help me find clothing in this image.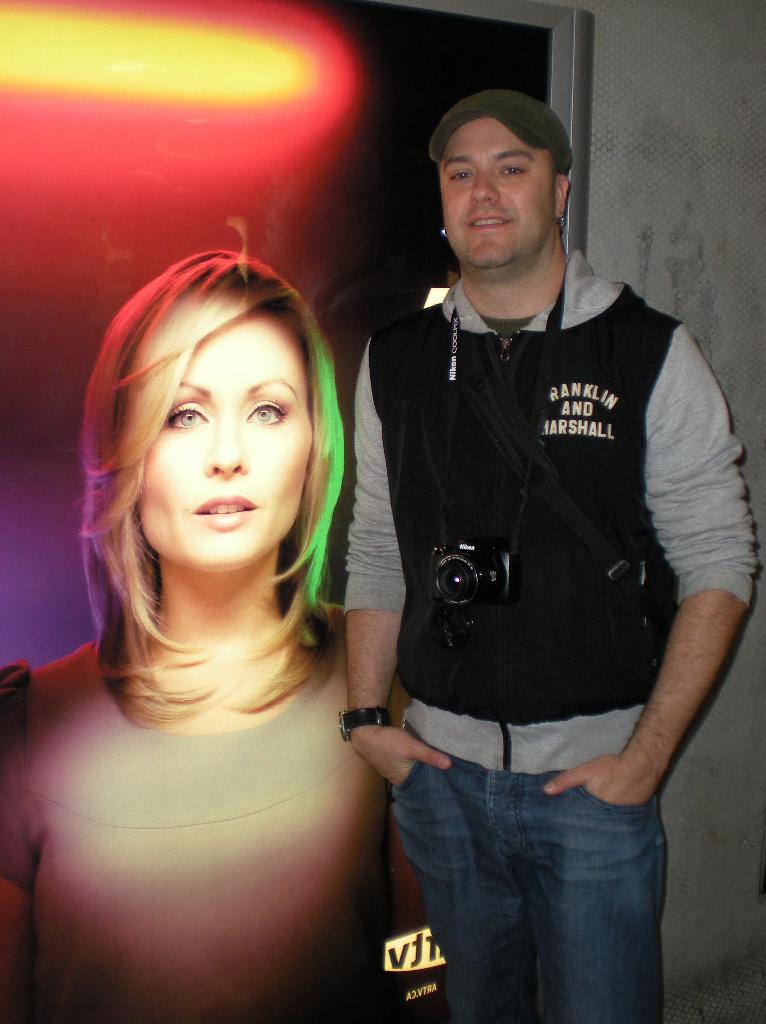
Found it: x1=356 y1=224 x2=723 y2=916.
